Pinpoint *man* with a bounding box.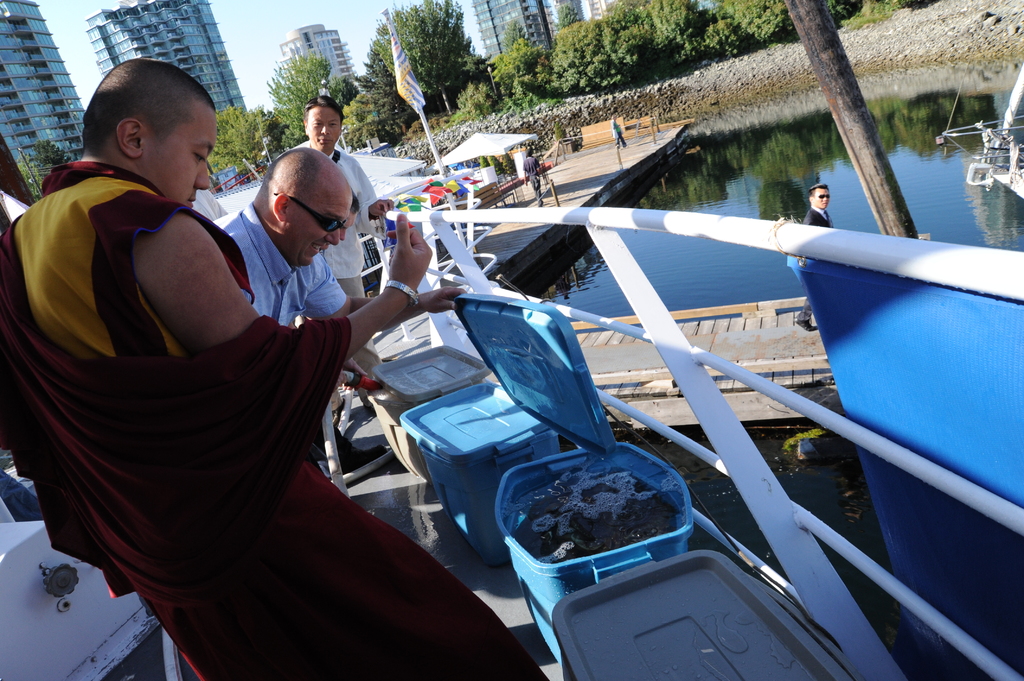
294, 97, 398, 372.
